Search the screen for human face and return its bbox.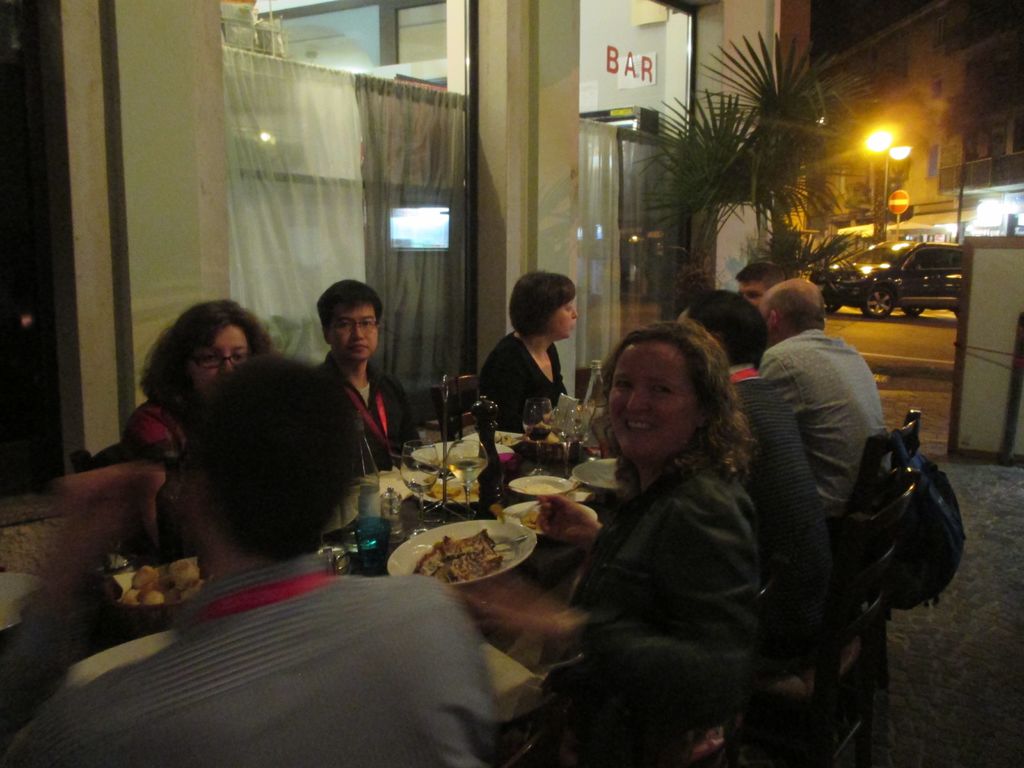
Found: {"x1": 738, "y1": 279, "x2": 771, "y2": 316}.
